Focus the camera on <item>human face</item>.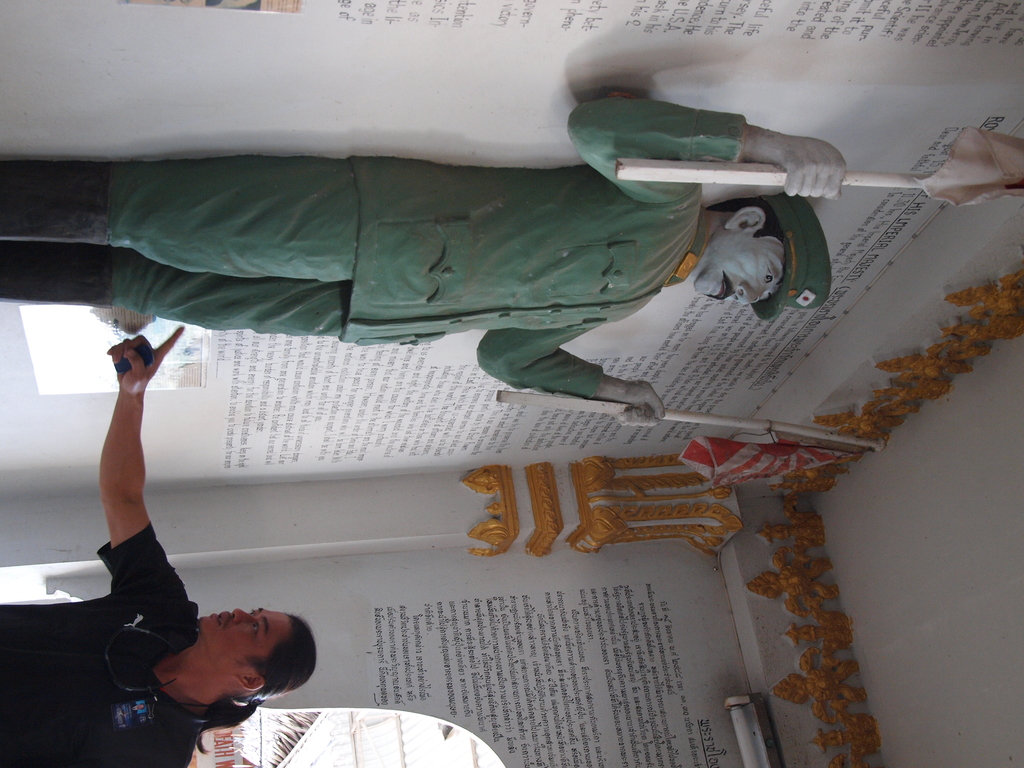
Focus region: box(697, 241, 787, 303).
